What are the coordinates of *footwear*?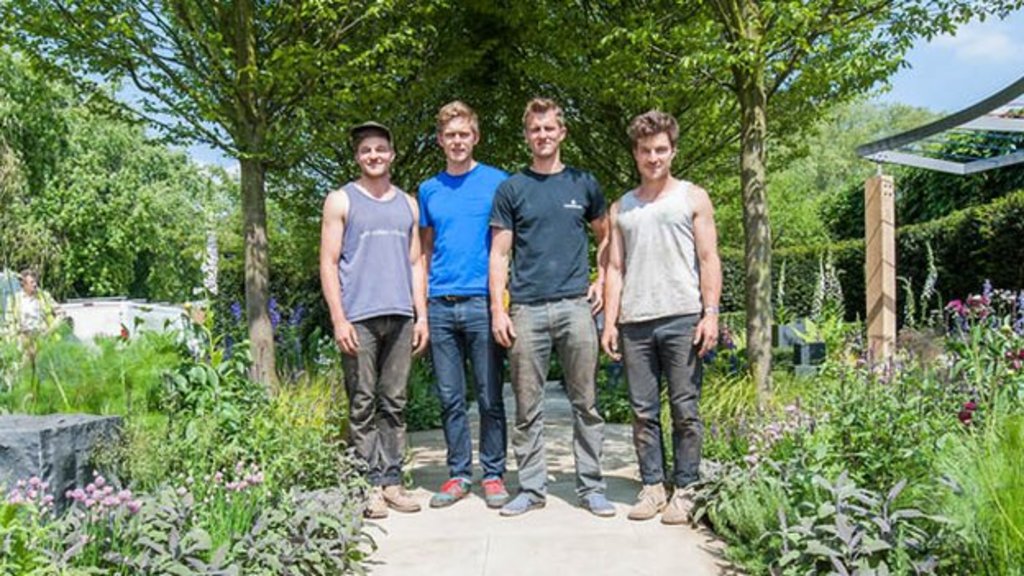
locate(629, 479, 666, 519).
